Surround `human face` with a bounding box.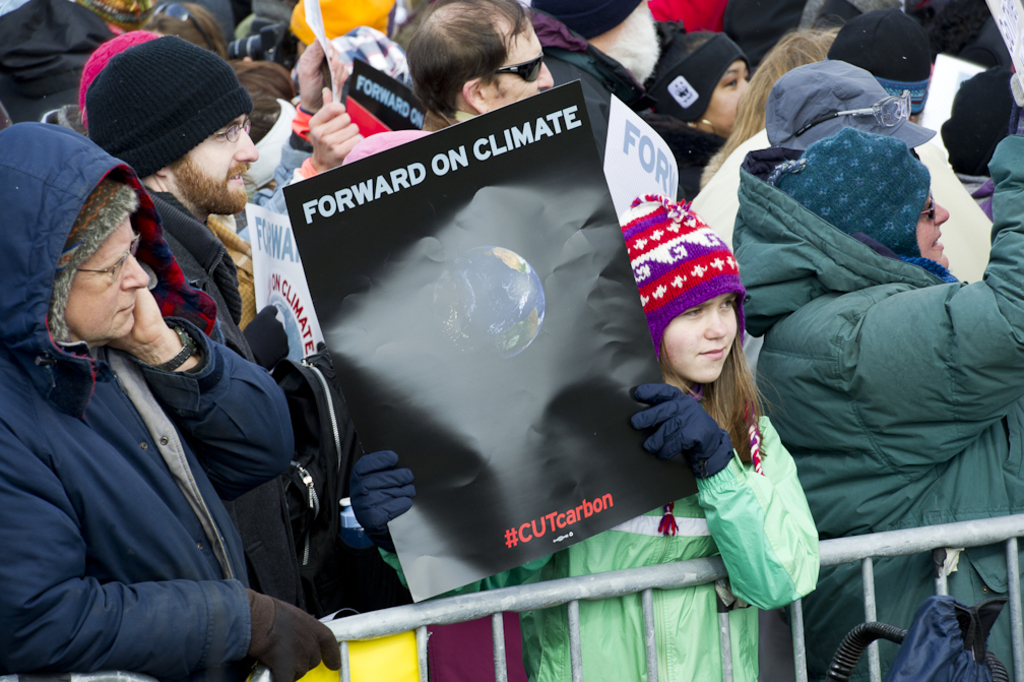
bbox=[56, 197, 151, 368].
